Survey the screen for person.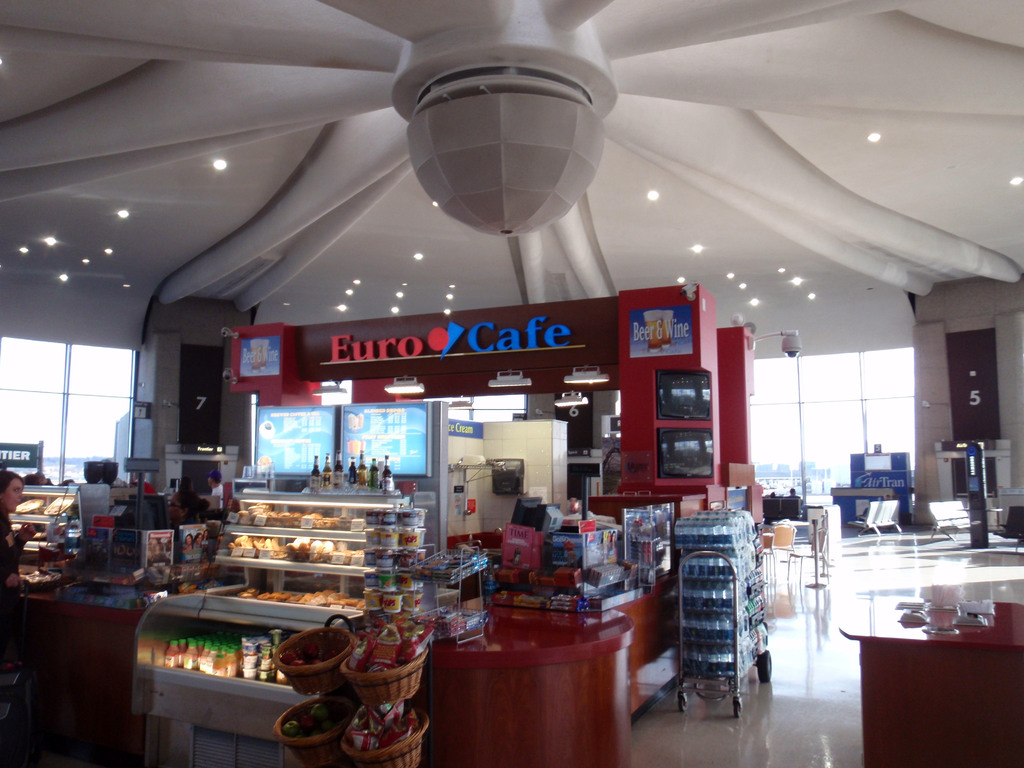
Survey found: {"left": 0, "top": 472, "right": 36, "bottom": 668}.
